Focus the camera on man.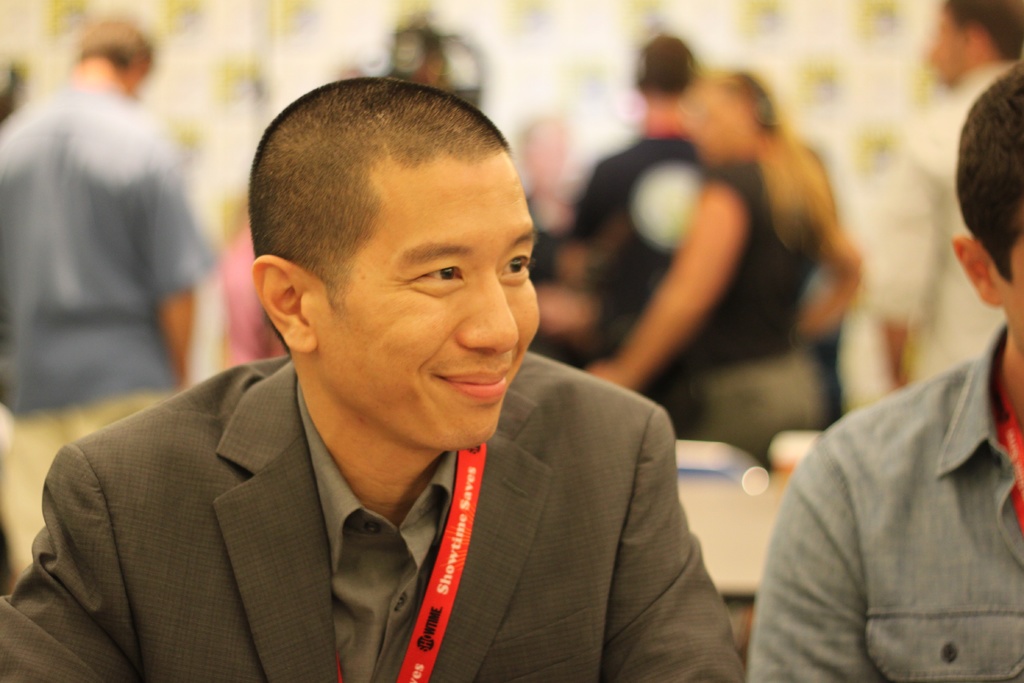
Focus region: <box>0,78,749,682</box>.
